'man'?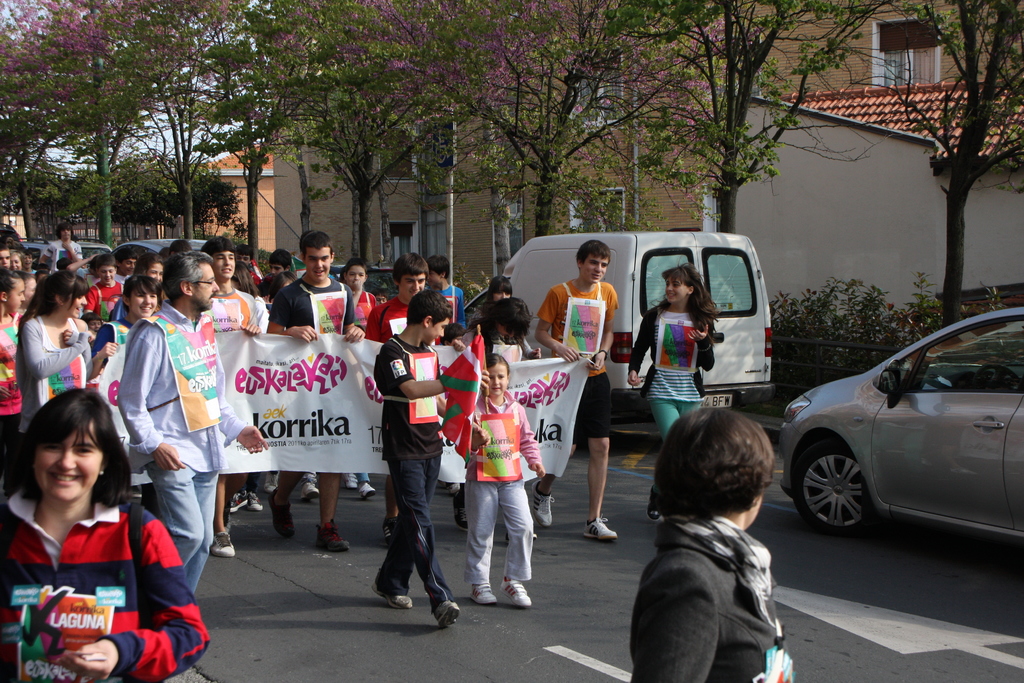
115 250 268 597
